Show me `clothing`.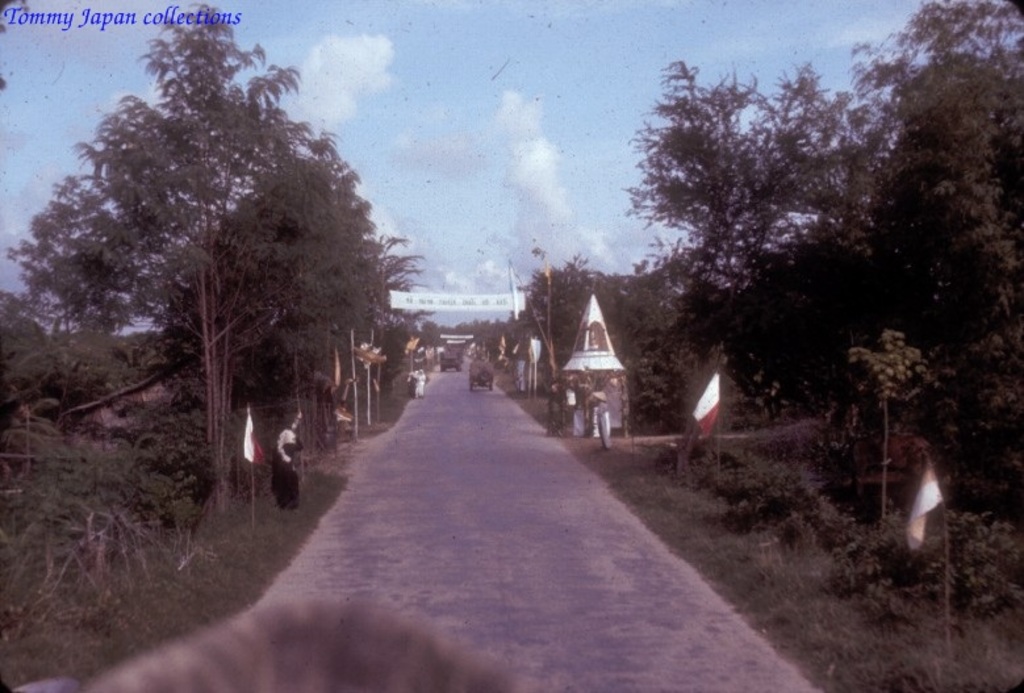
`clothing` is here: [410, 380, 415, 398].
